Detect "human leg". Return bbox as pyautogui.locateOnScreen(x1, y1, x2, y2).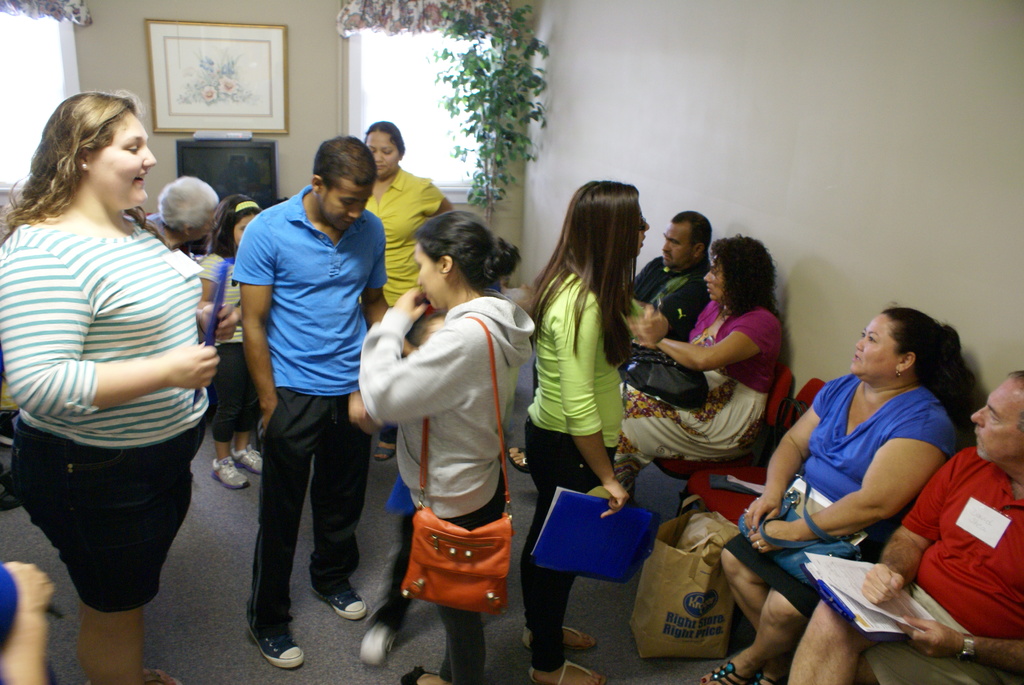
pyautogui.locateOnScreen(47, 473, 171, 671).
